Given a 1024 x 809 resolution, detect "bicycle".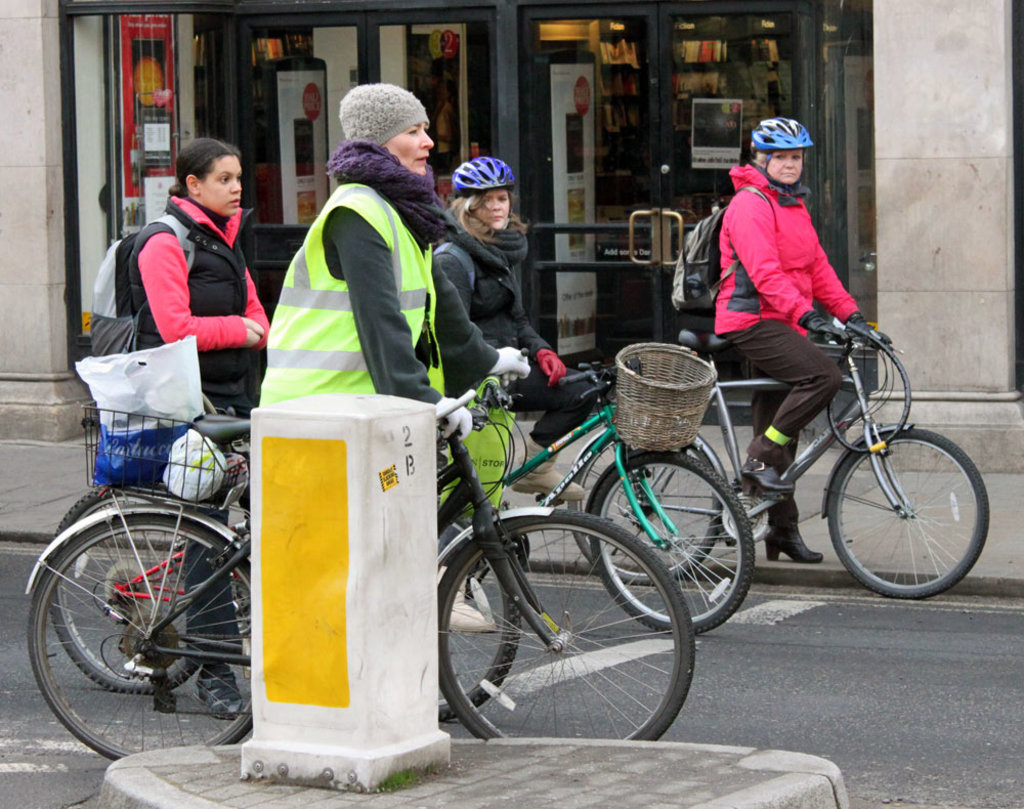
605,282,984,619.
